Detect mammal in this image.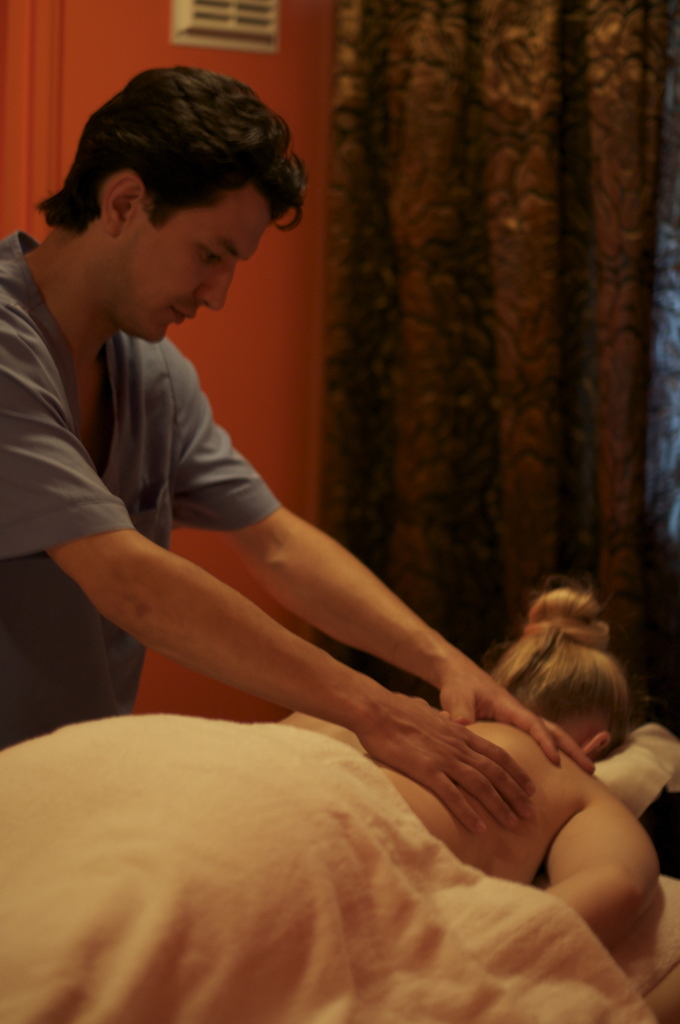
Detection: (left=0, top=586, right=660, bottom=1023).
